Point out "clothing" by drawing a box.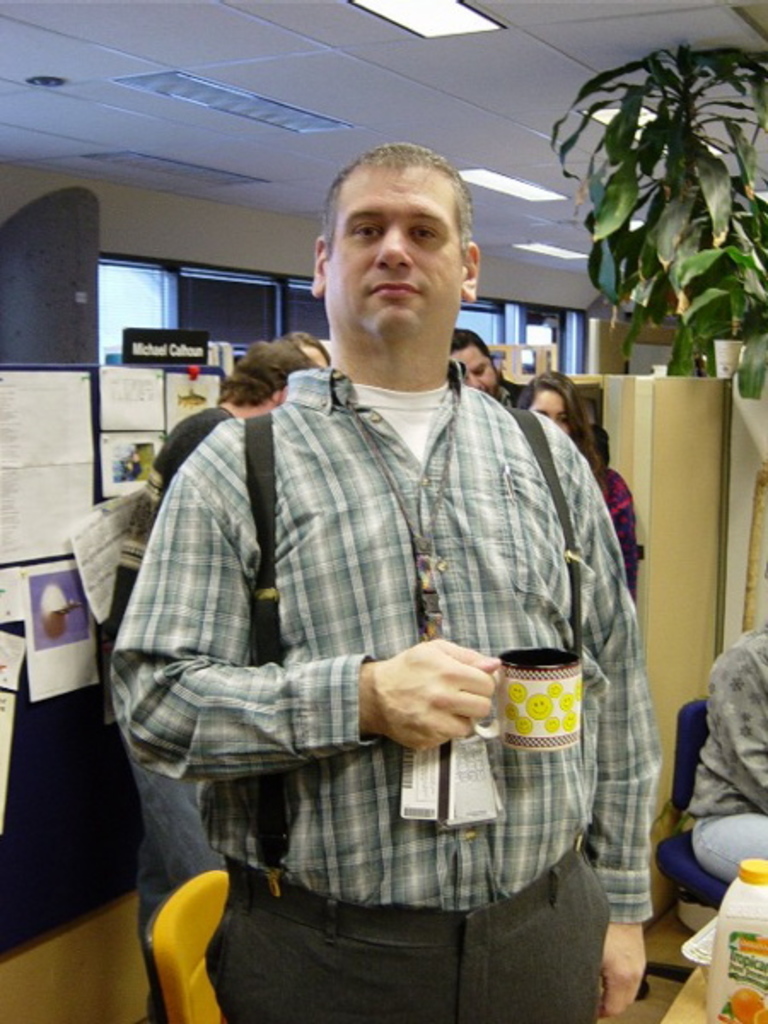
104, 410, 234, 995.
